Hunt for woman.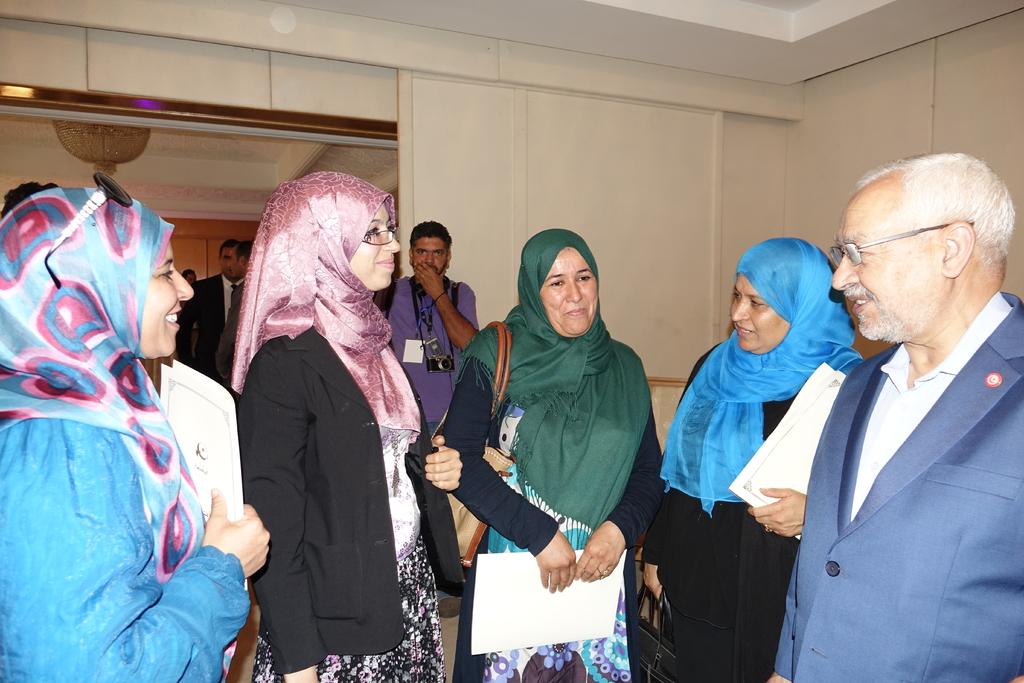
Hunted down at [x1=232, y1=173, x2=462, y2=681].
